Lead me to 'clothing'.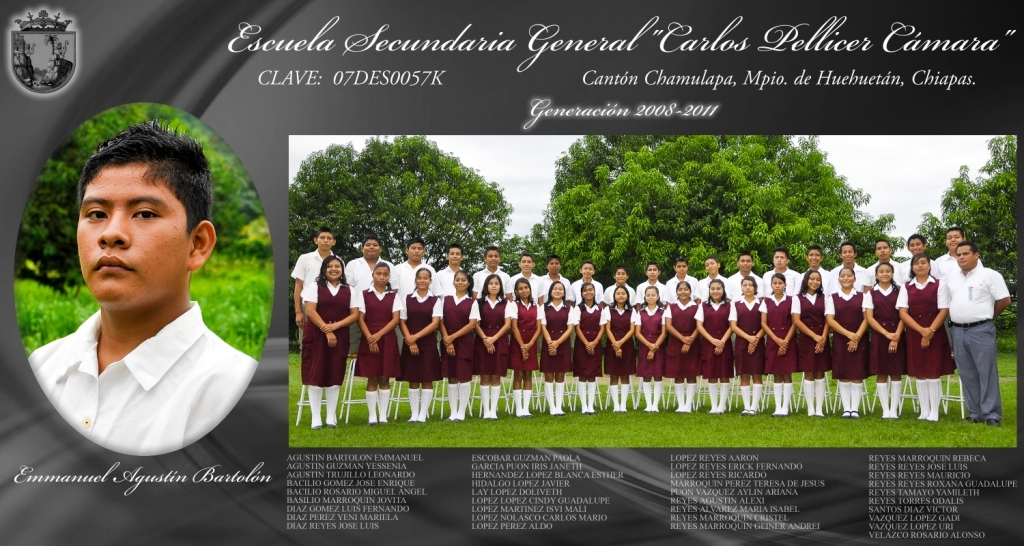
Lead to x1=795 y1=267 x2=833 y2=292.
